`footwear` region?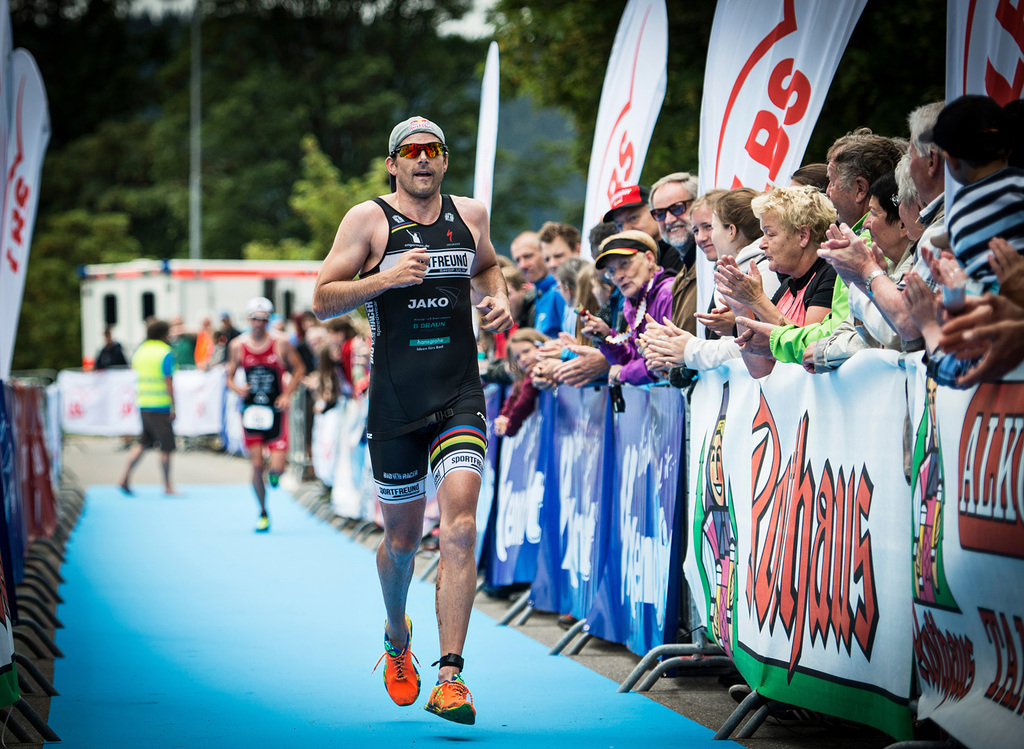
[x1=368, y1=610, x2=423, y2=701]
